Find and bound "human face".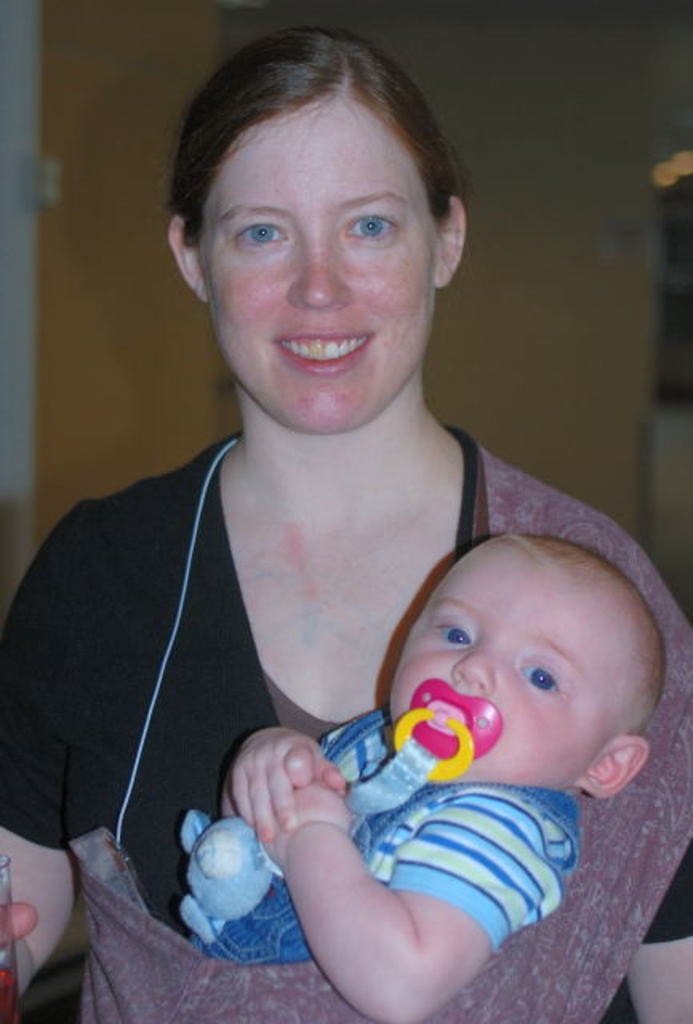
Bound: l=389, t=557, r=619, b=787.
